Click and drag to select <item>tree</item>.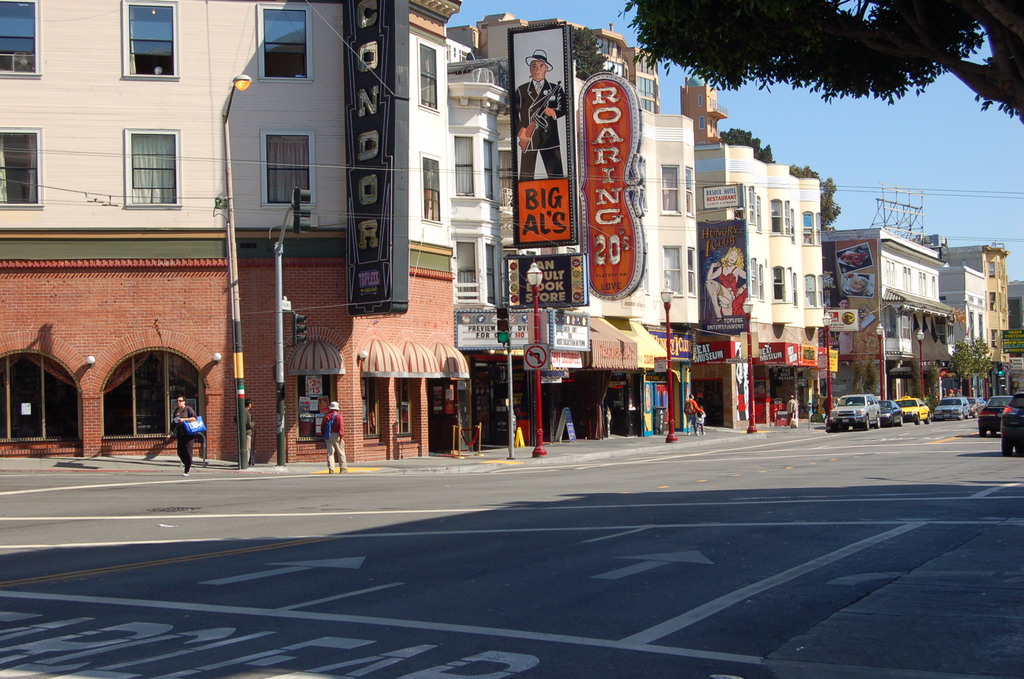
Selection: Rect(947, 339, 995, 402).
